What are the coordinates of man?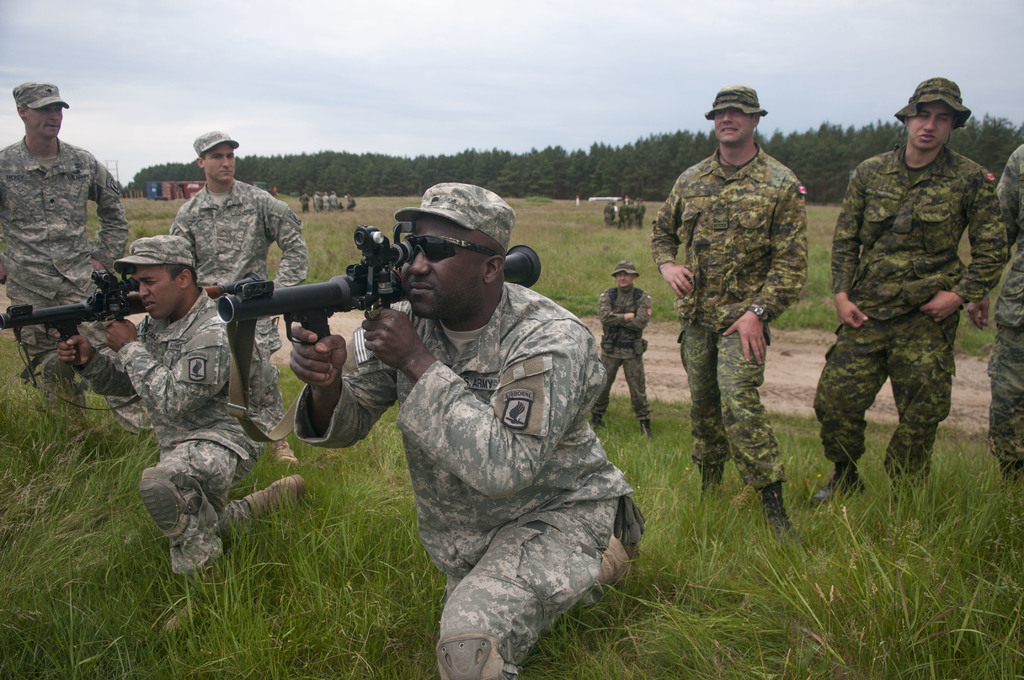
964, 145, 1023, 488.
